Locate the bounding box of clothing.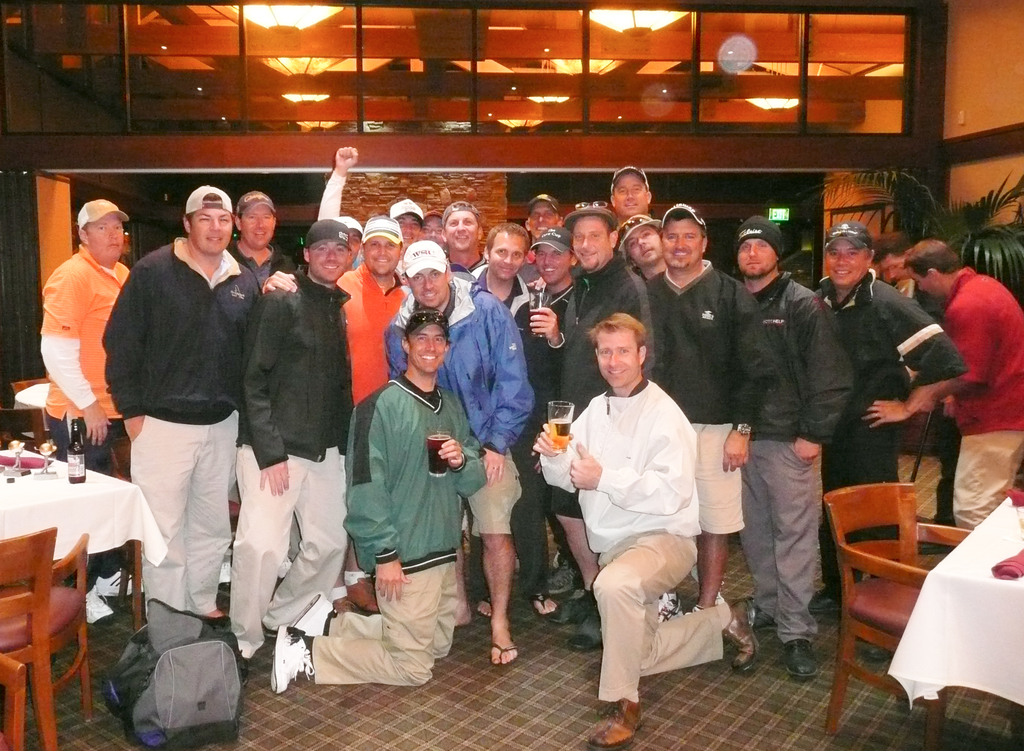
Bounding box: <region>945, 260, 1023, 532</region>.
